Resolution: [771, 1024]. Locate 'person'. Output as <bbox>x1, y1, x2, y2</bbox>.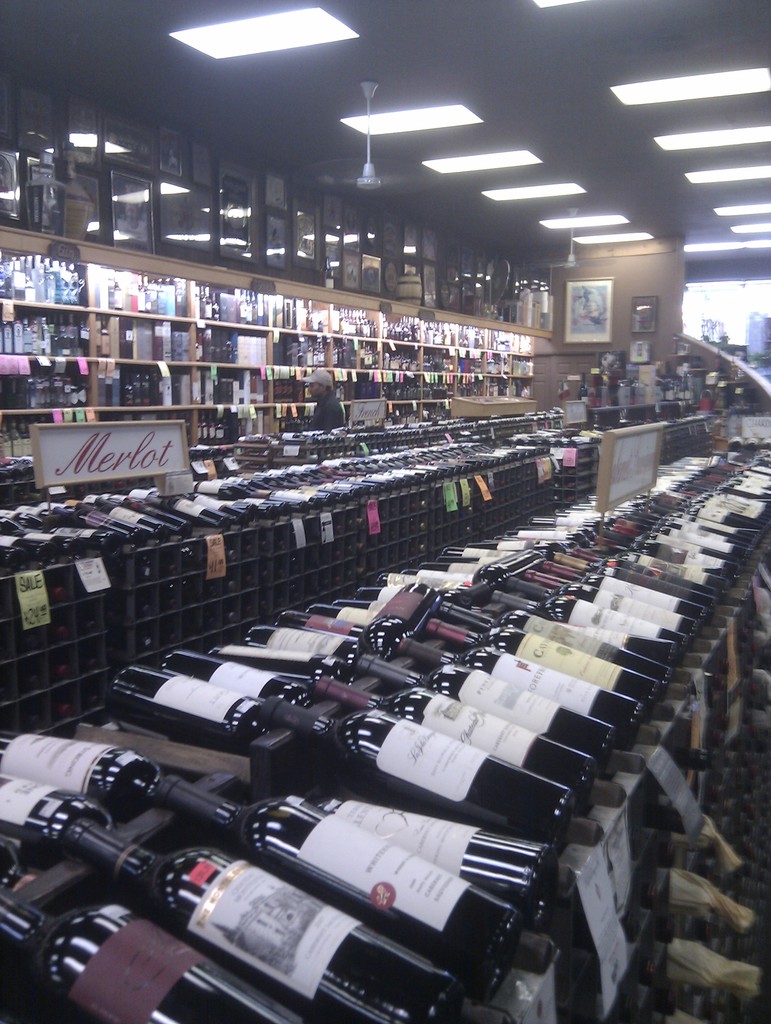
<bbox>302, 372, 345, 429</bbox>.
